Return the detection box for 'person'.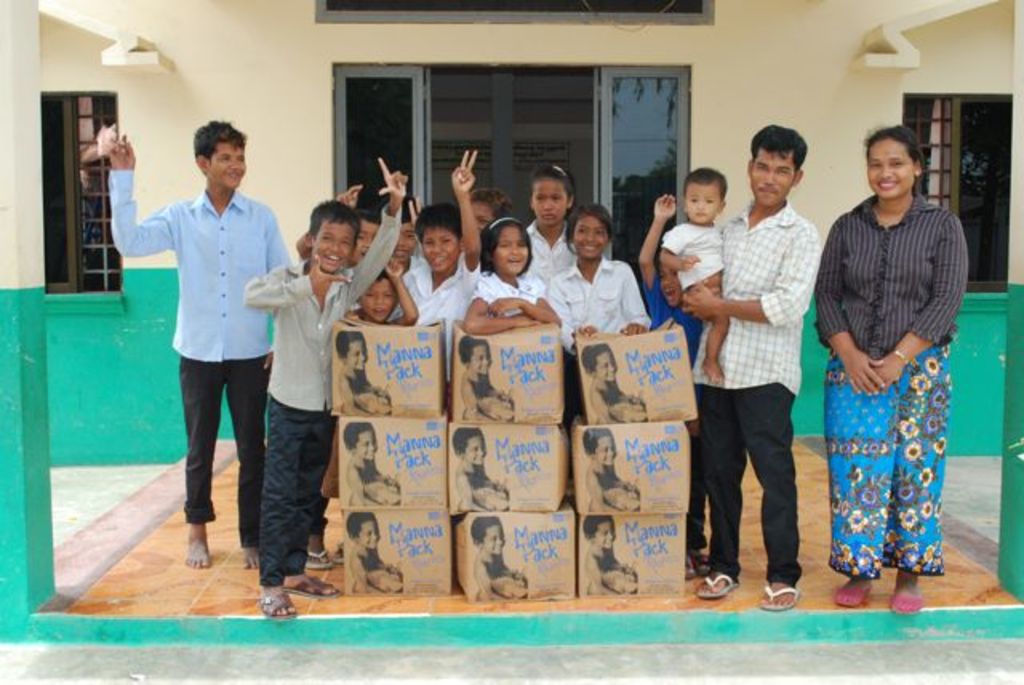
box(582, 339, 648, 419).
